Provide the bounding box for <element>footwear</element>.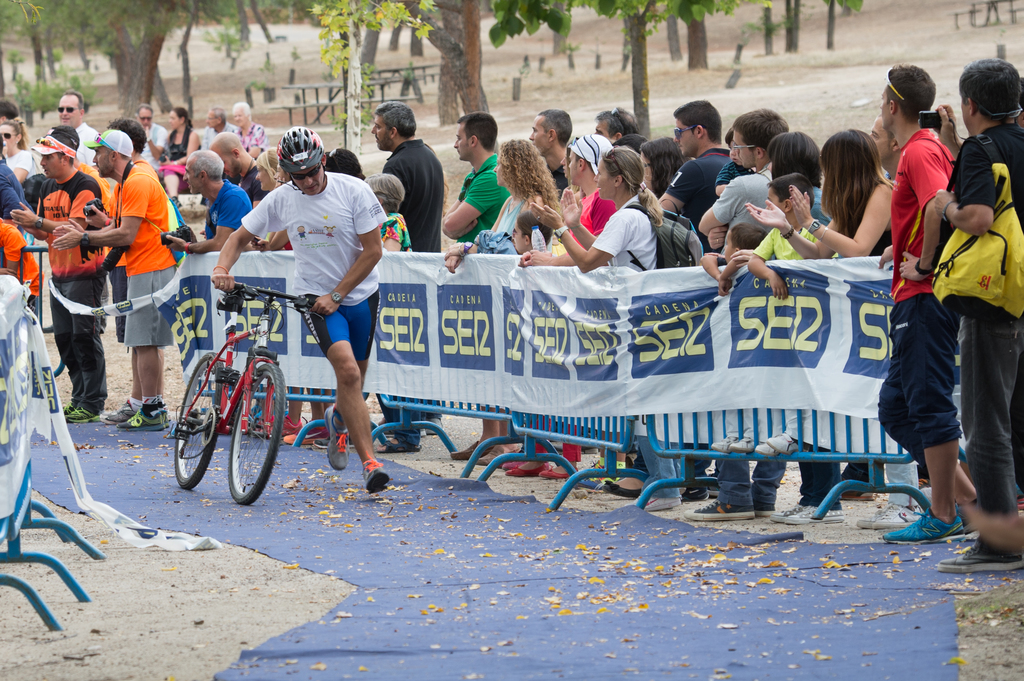
<bbox>99, 400, 132, 421</bbox>.
